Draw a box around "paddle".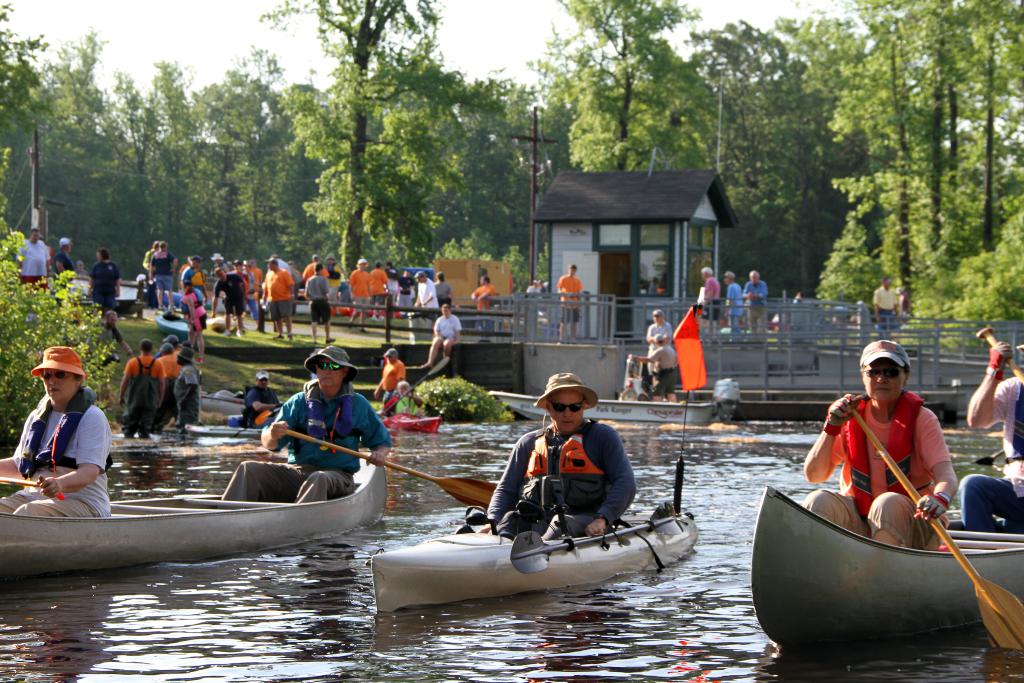
255, 409, 282, 424.
